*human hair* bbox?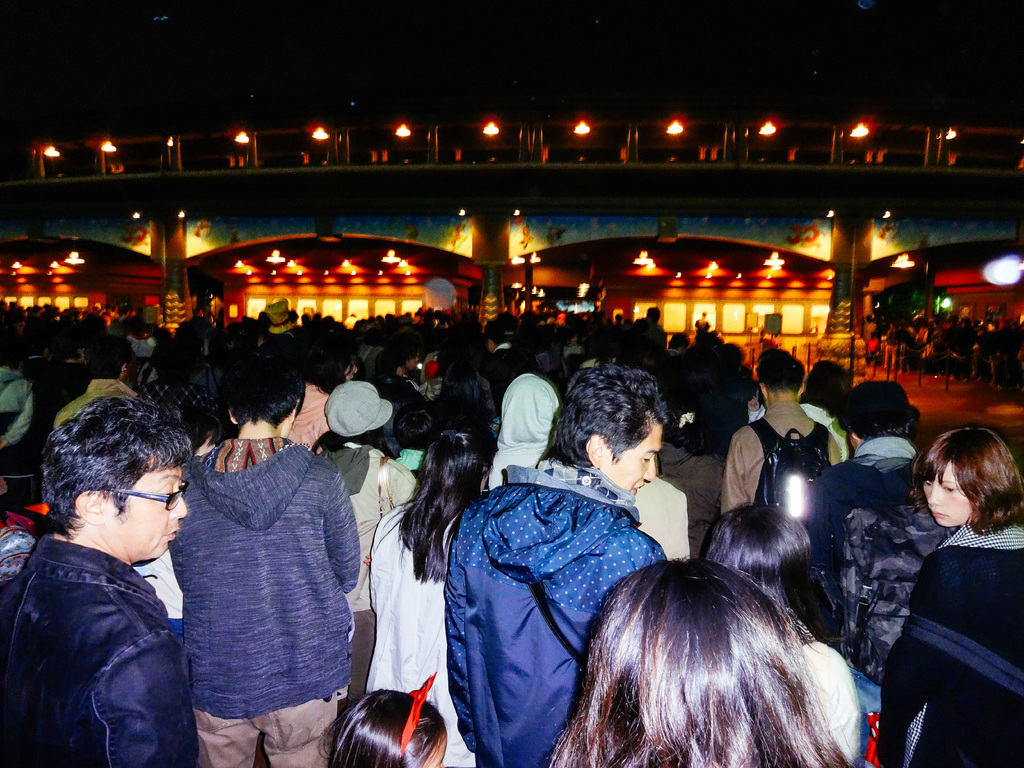
<region>232, 348, 308, 427</region>
